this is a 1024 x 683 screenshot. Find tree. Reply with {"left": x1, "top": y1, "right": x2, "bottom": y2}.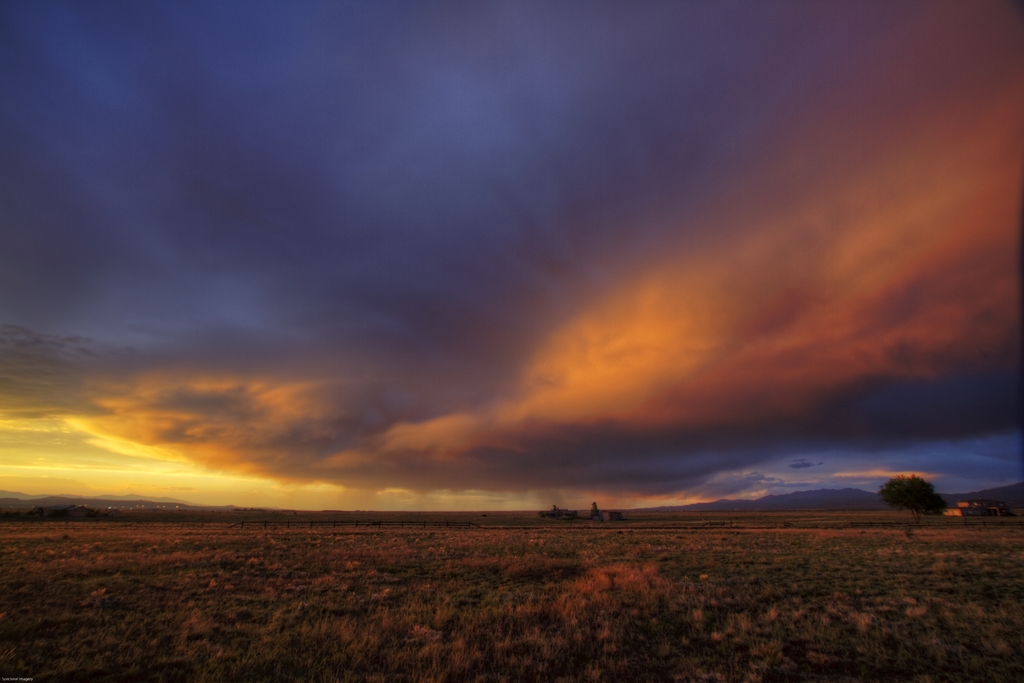
{"left": 870, "top": 470, "right": 962, "bottom": 522}.
